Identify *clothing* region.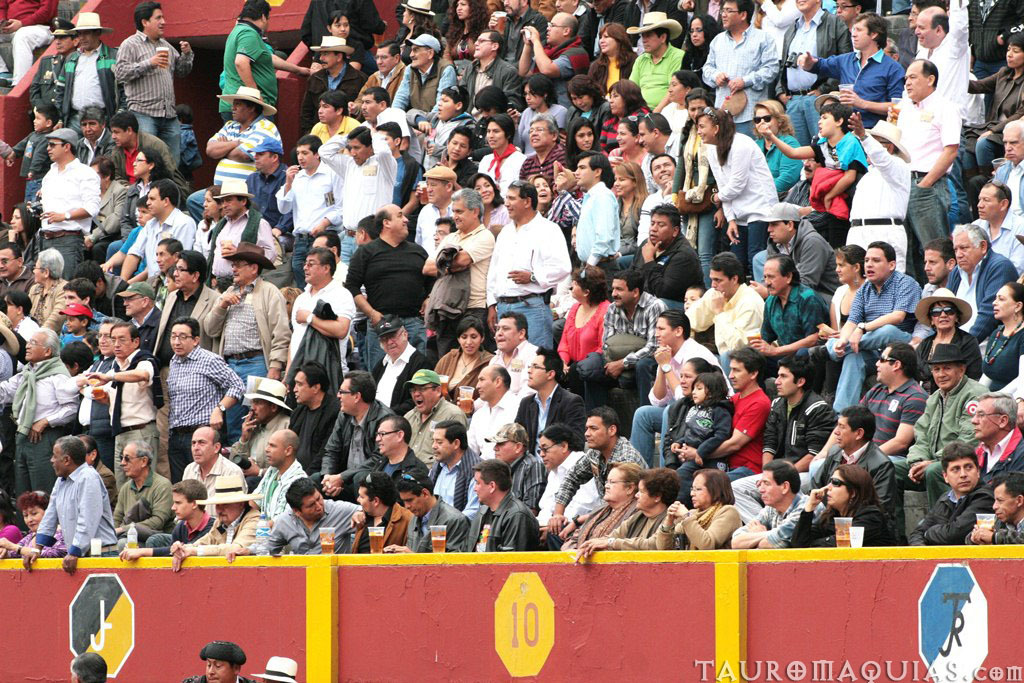
Region: region(808, 280, 847, 363).
